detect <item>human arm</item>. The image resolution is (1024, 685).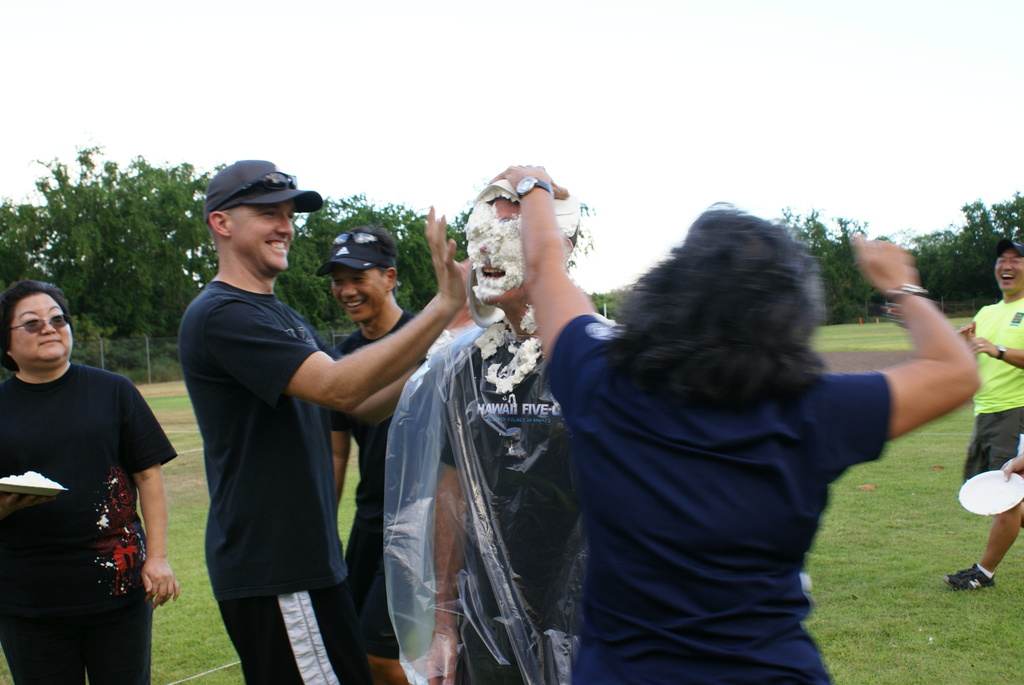
(x1=125, y1=380, x2=173, y2=610).
